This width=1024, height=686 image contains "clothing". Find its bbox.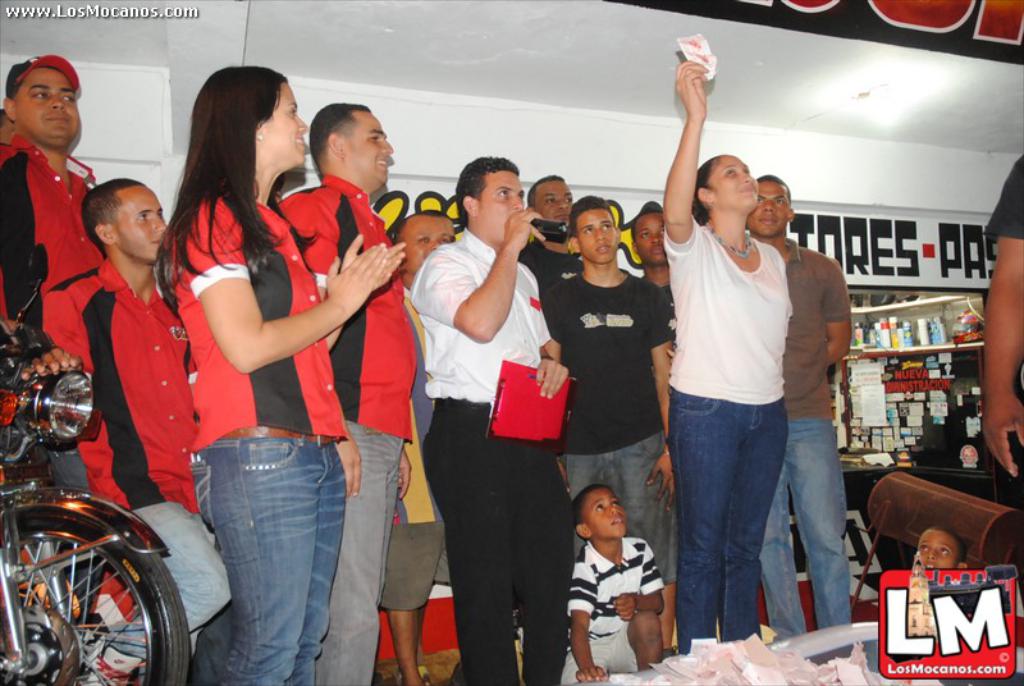
box=[279, 178, 428, 685].
